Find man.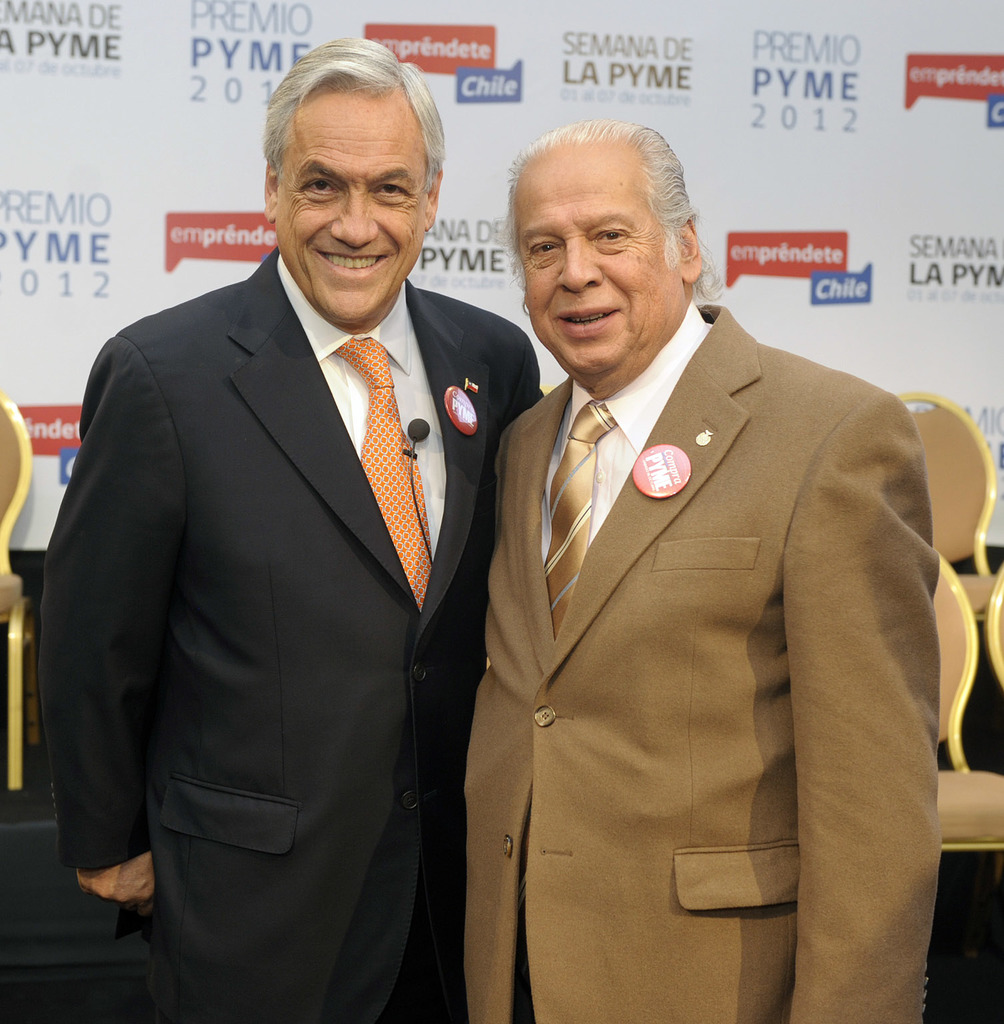
x1=38 y1=21 x2=546 y2=1023.
